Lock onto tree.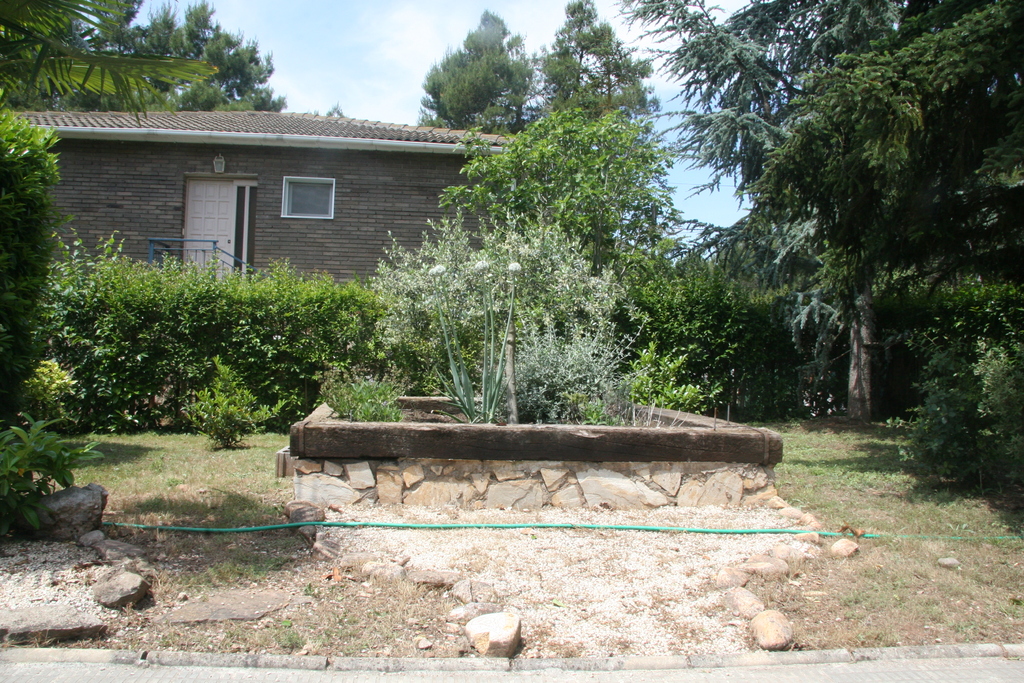
Locked: {"left": 124, "top": 0, "right": 298, "bottom": 115}.
